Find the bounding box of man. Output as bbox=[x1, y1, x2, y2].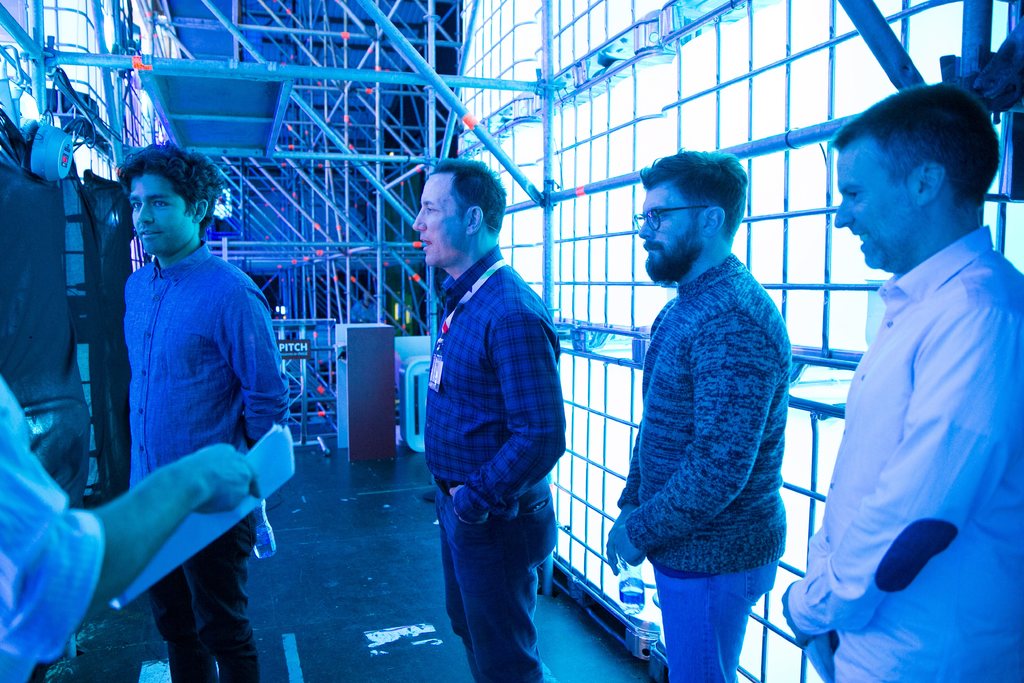
bbox=[412, 158, 564, 682].
